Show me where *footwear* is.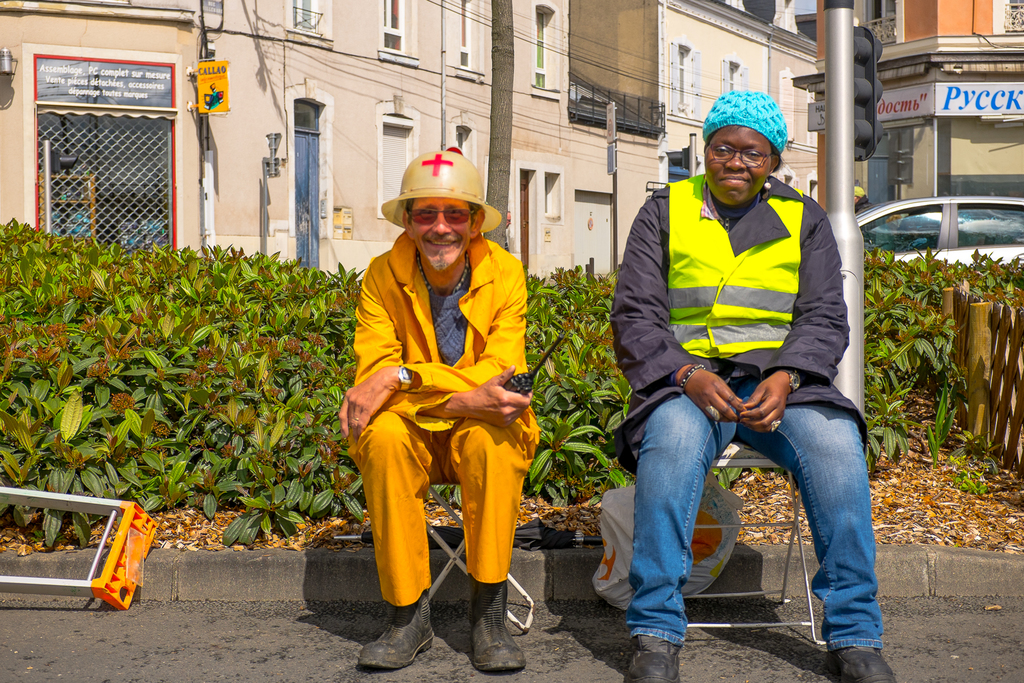
*footwear* is at 822, 645, 897, 682.
